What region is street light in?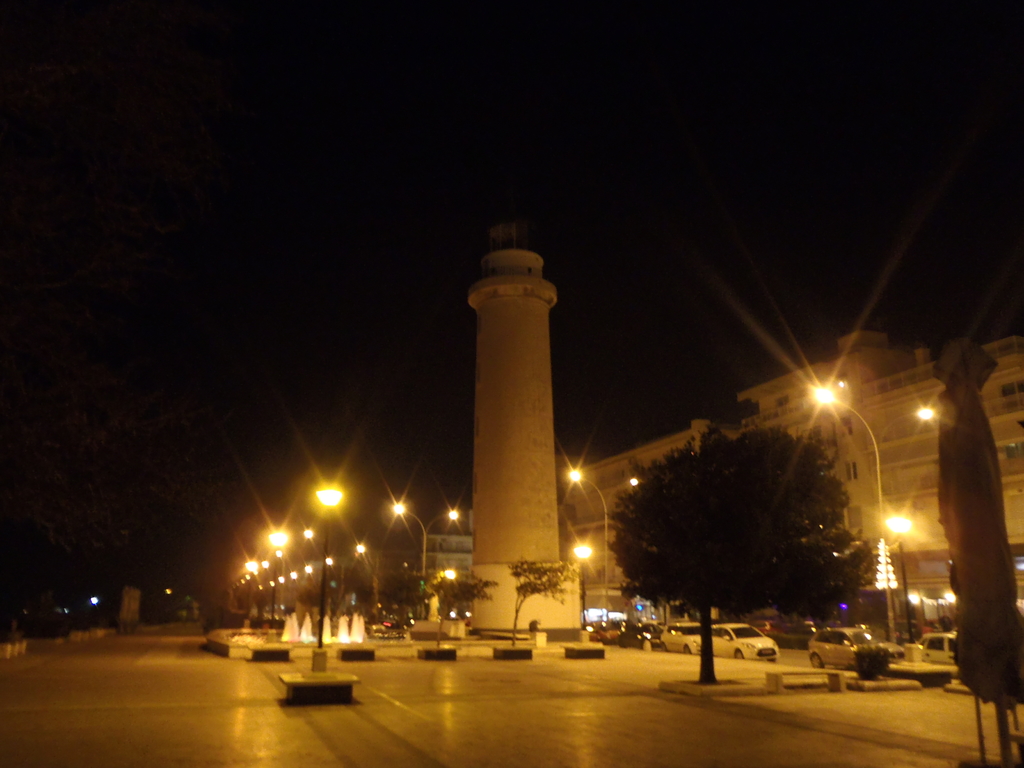
{"left": 563, "top": 466, "right": 609, "bottom": 611}.
